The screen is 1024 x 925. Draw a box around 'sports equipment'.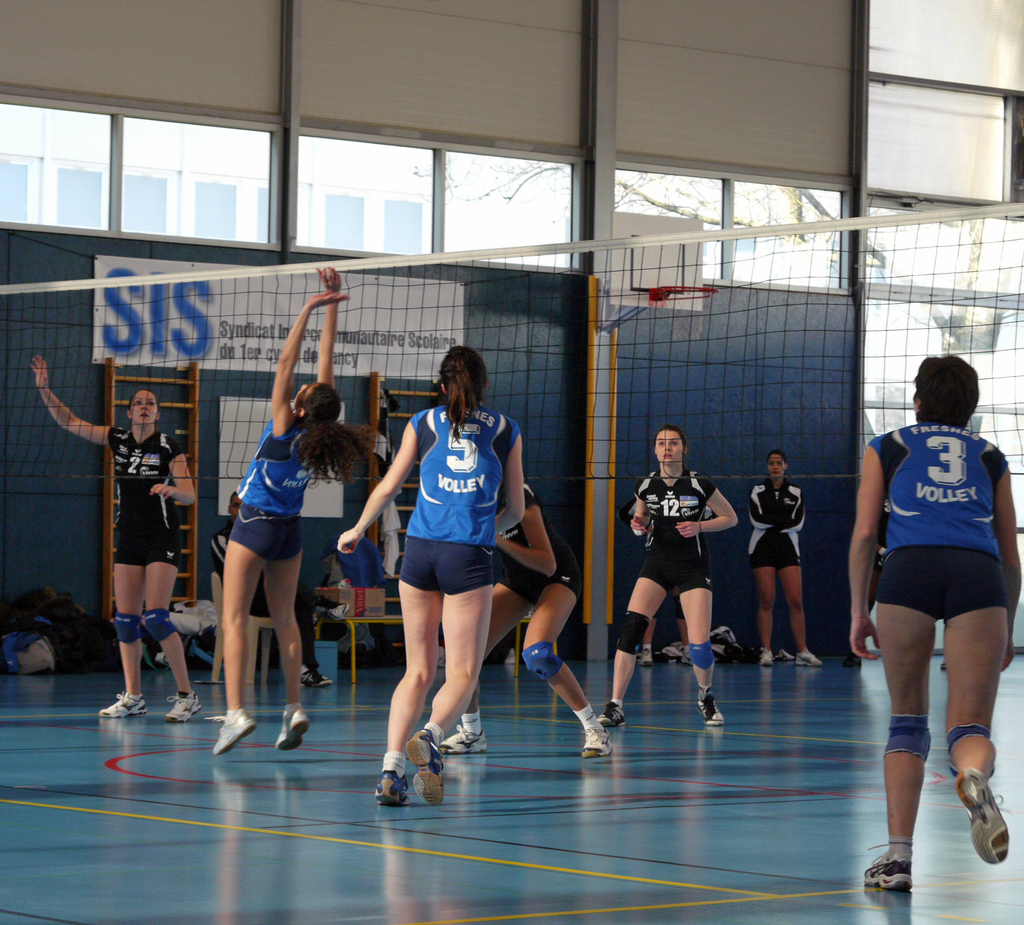
box=[686, 638, 713, 669].
